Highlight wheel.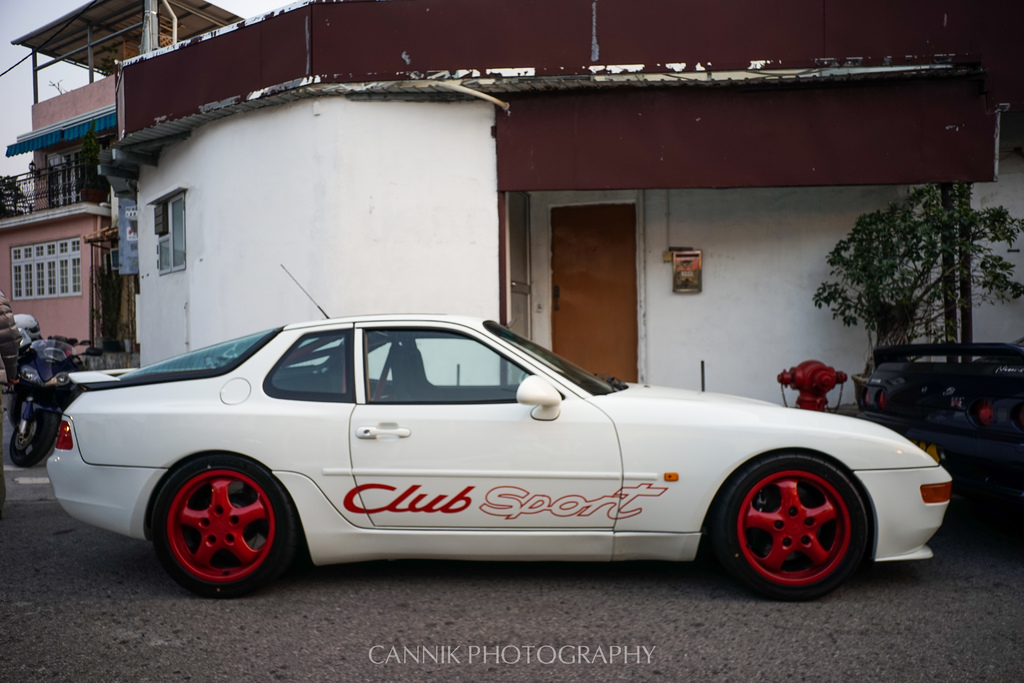
Highlighted region: l=143, t=467, r=285, b=589.
